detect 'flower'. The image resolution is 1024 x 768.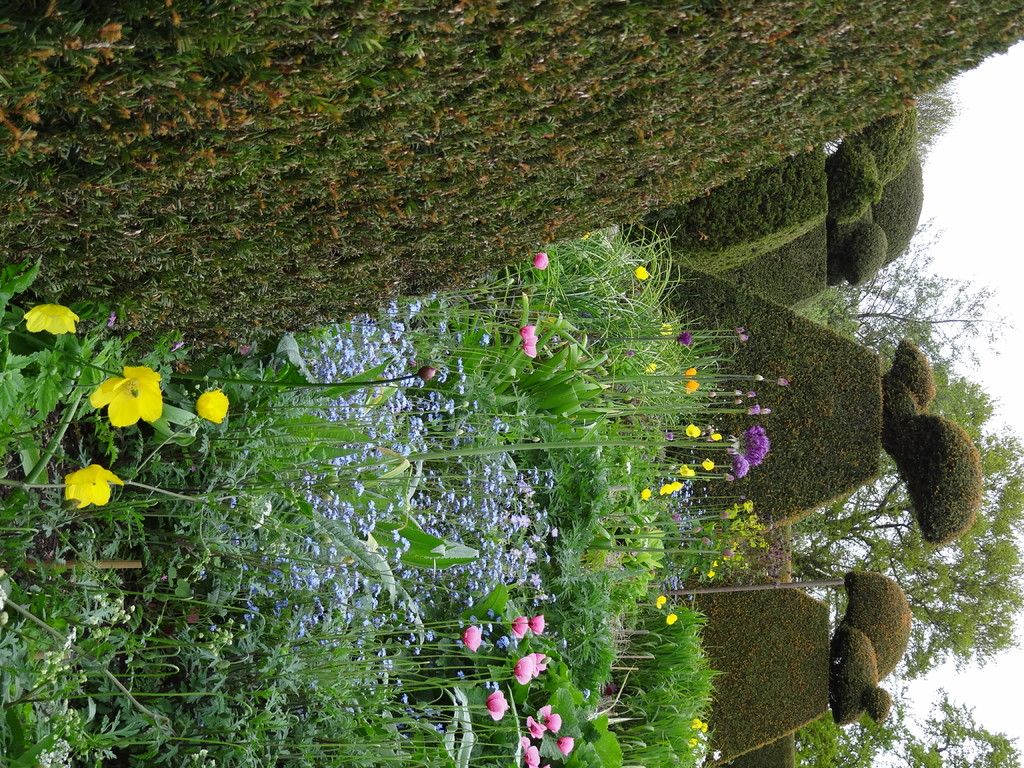
select_region(523, 340, 534, 358).
